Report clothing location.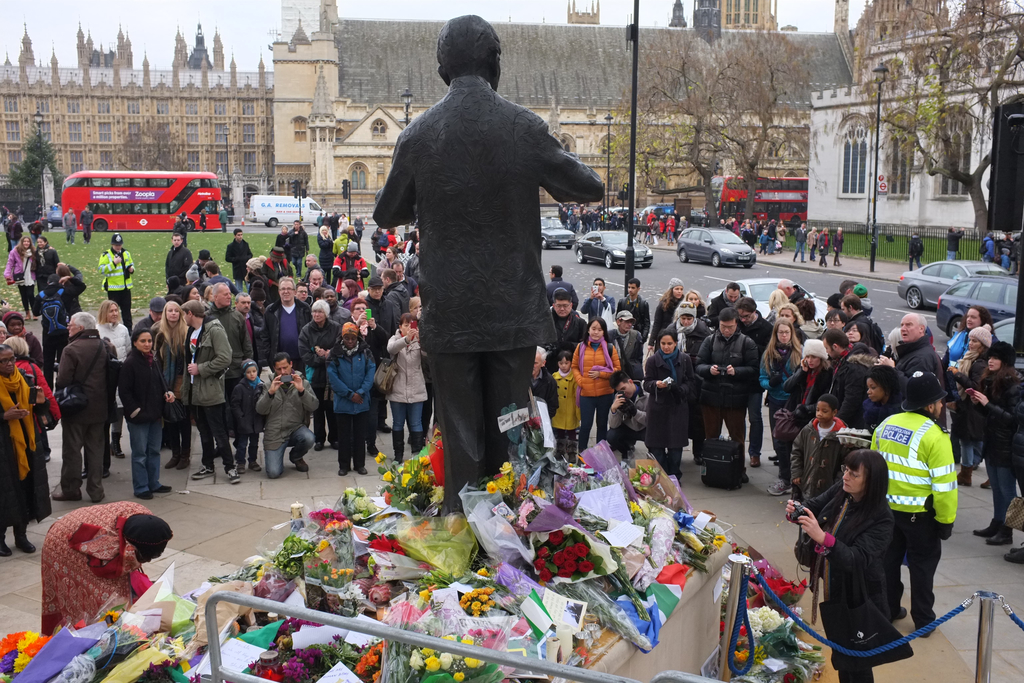
Report: <box>322,338,376,415</box>.
